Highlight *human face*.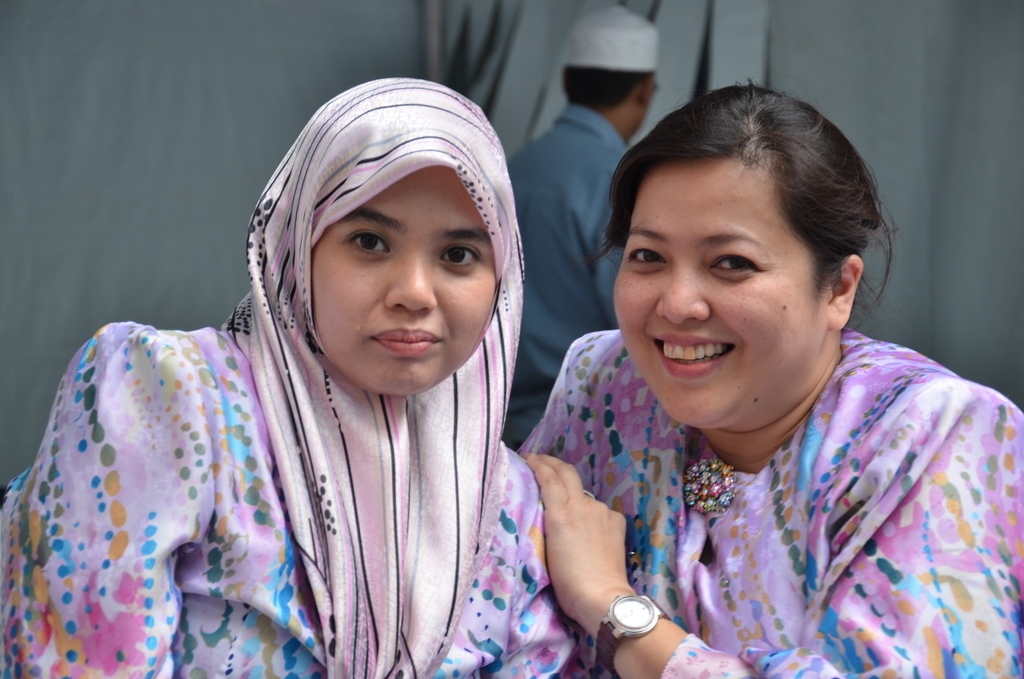
Highlighted region: [313,165,495,394].
